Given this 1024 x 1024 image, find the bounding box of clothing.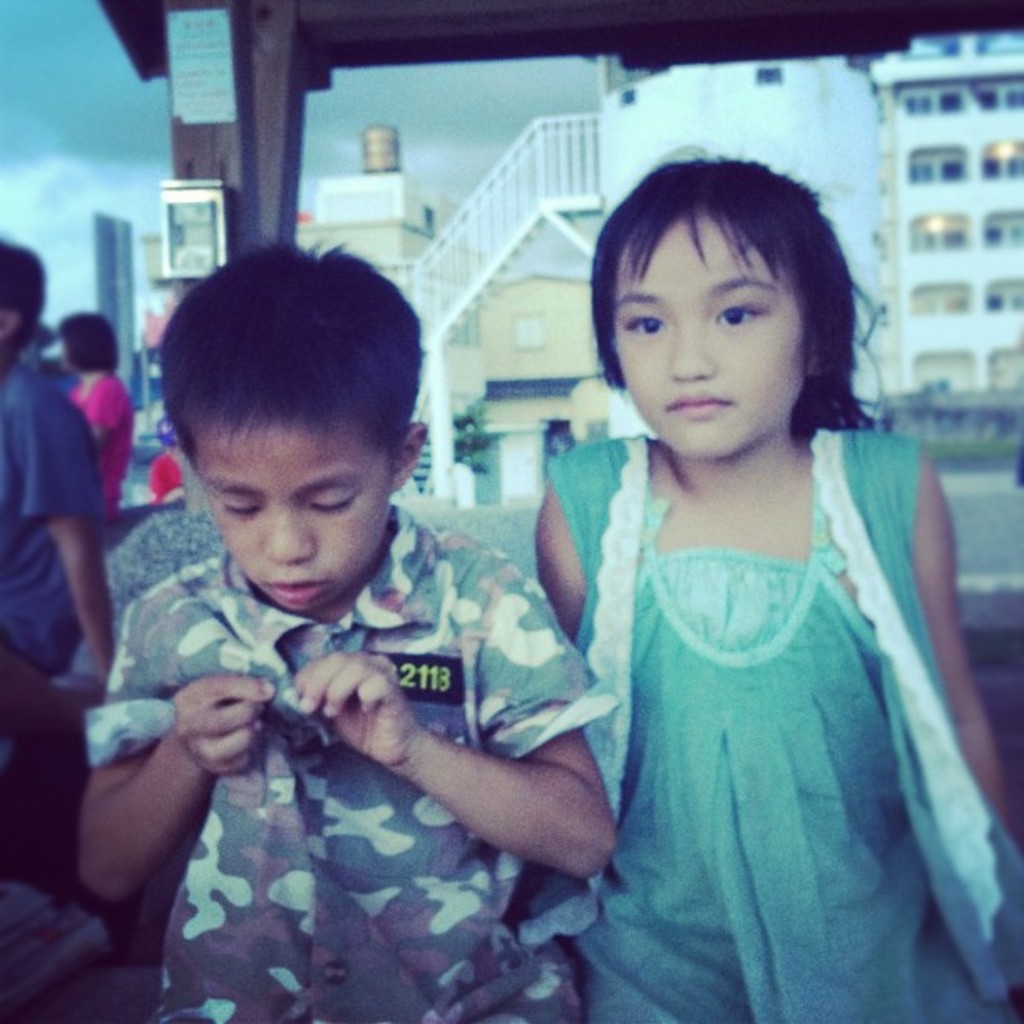
rect(522, 375, 980, 975).
